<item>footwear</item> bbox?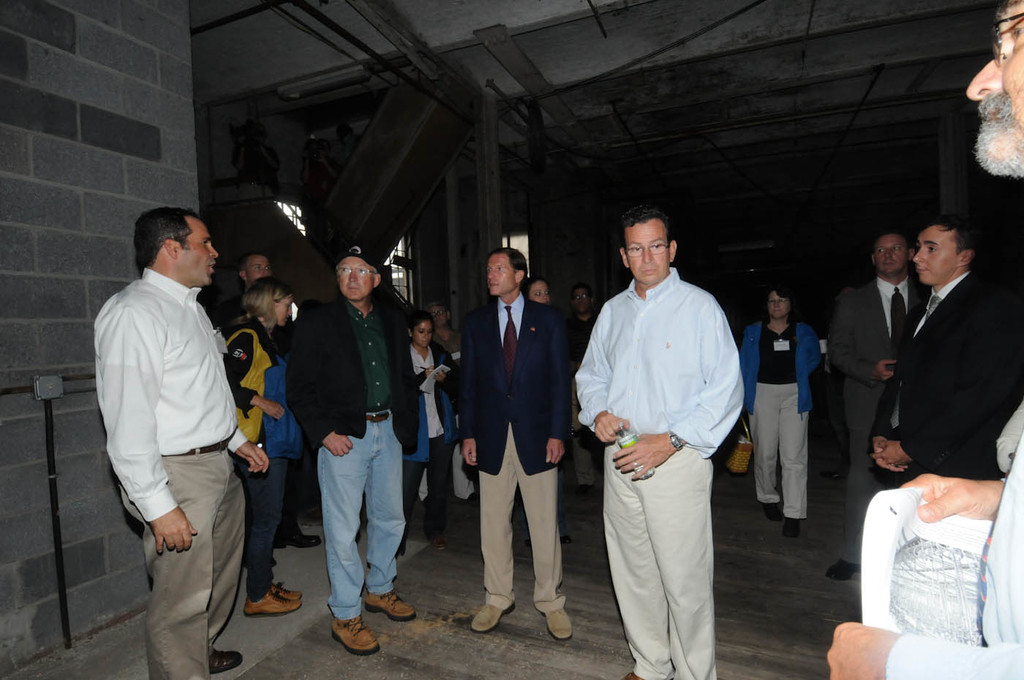
[366, 590, 415, 623]
